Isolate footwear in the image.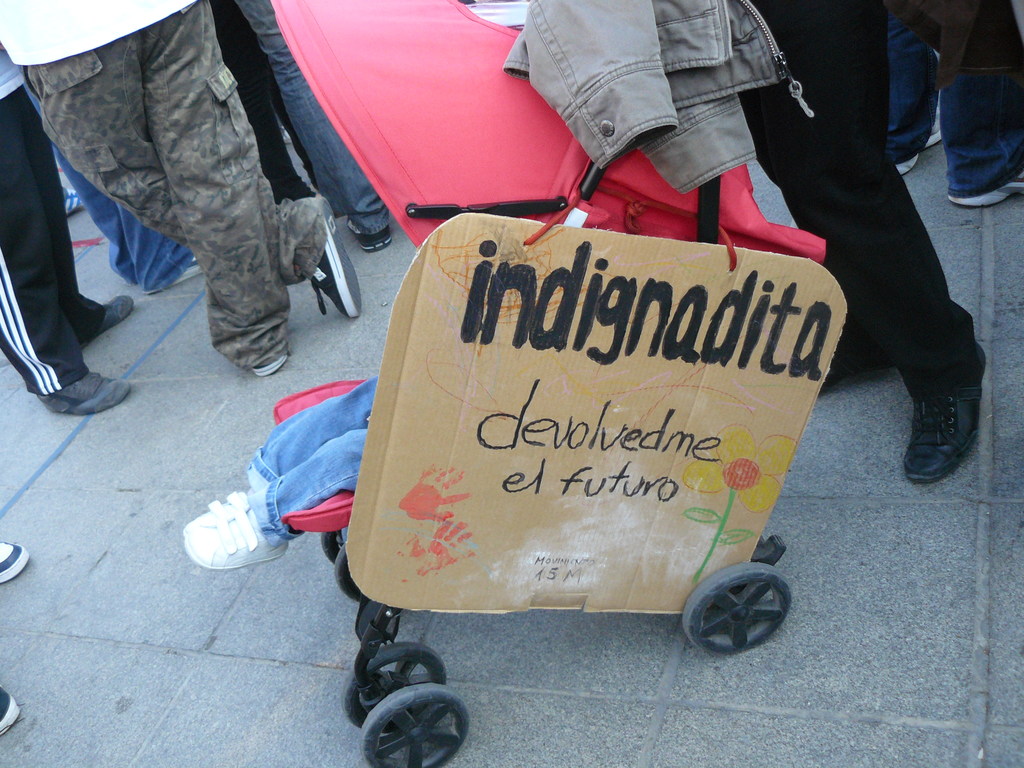
Isolated region: pyautogui.locateOnScreen(0, 539, 31, 580).
